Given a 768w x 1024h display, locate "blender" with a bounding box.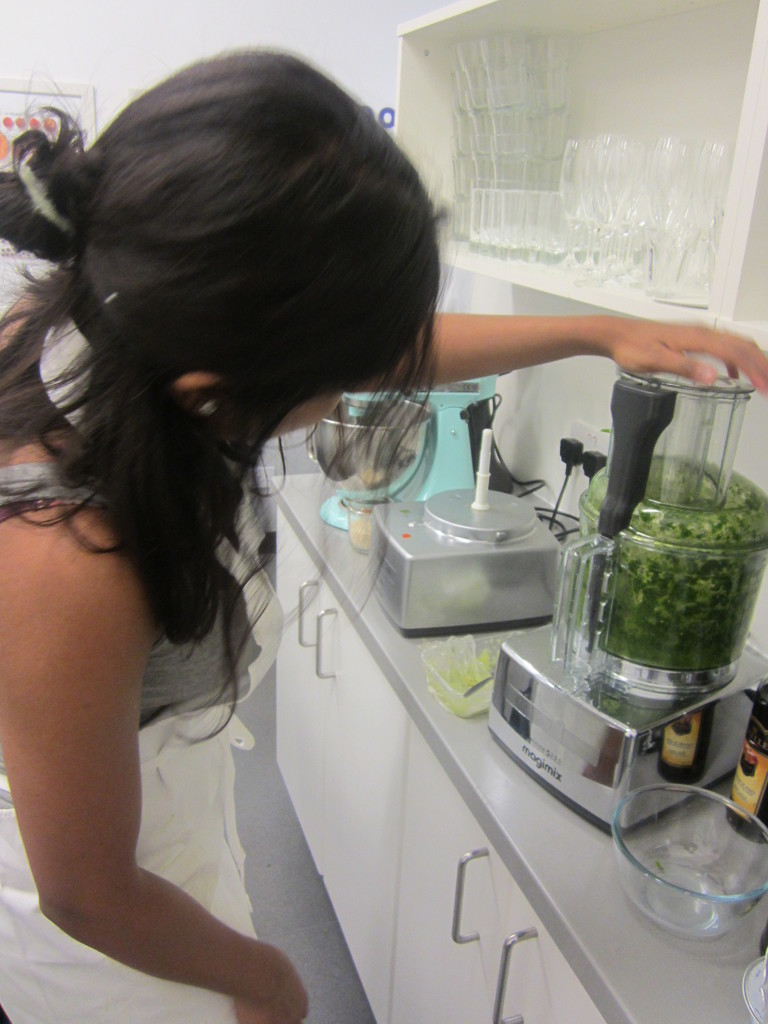
Located: [left=372, top=491, right=574, bottom=631].
